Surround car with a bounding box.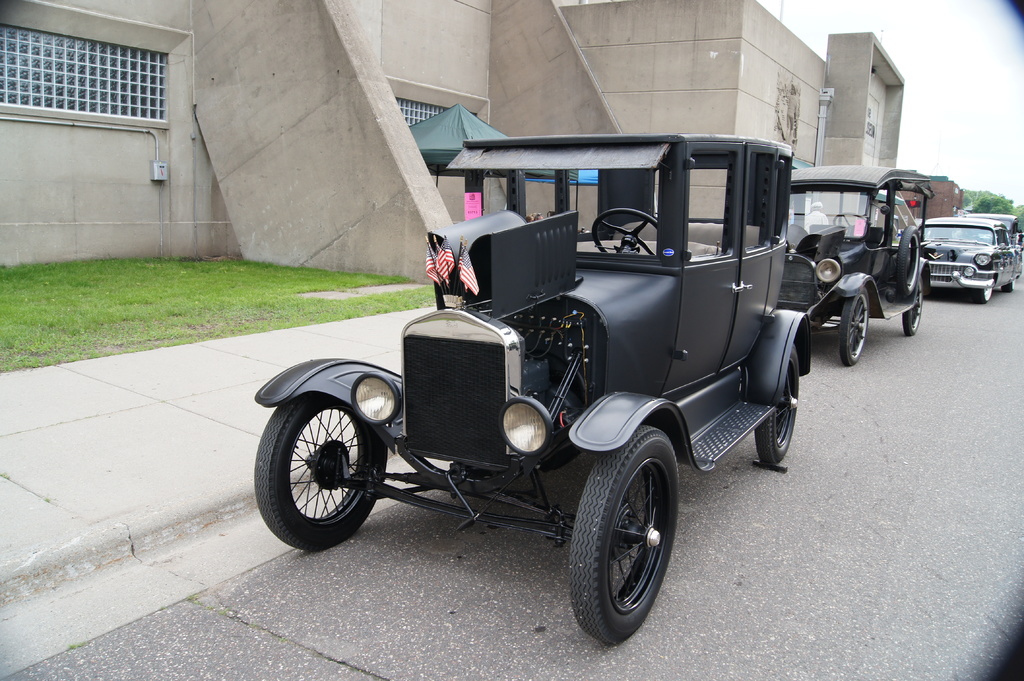
[x1=778, y1=166, x2=924, y2=367].
